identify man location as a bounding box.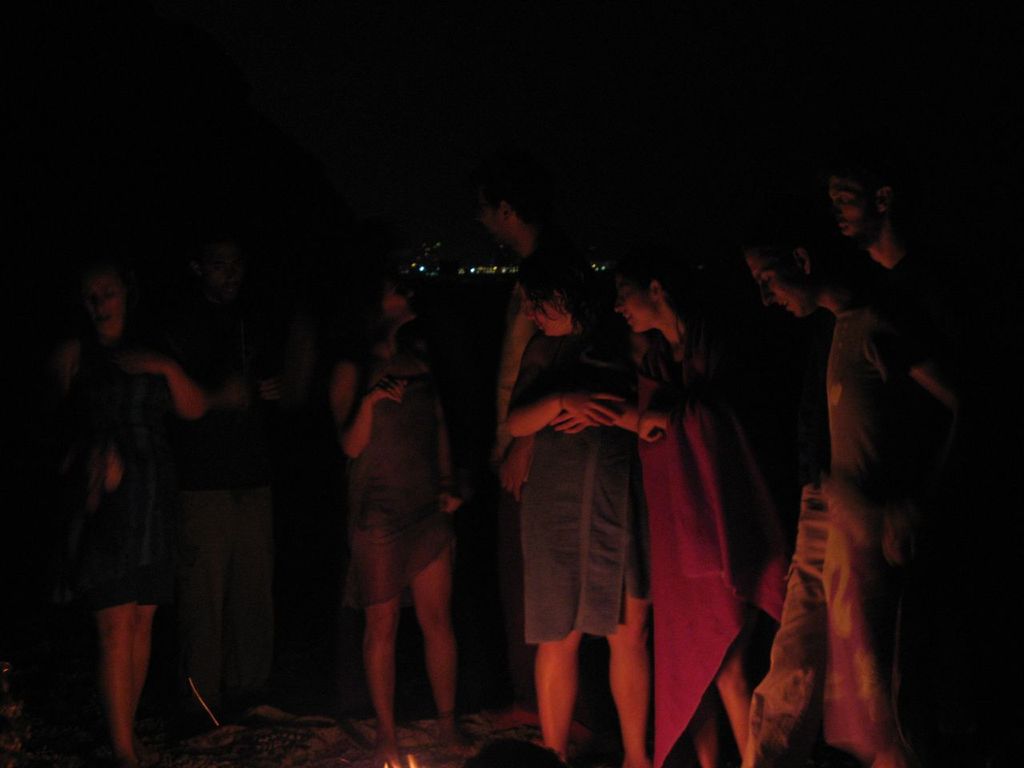
pyautogui.locateOnScreen(742, 208, 975, 767).
